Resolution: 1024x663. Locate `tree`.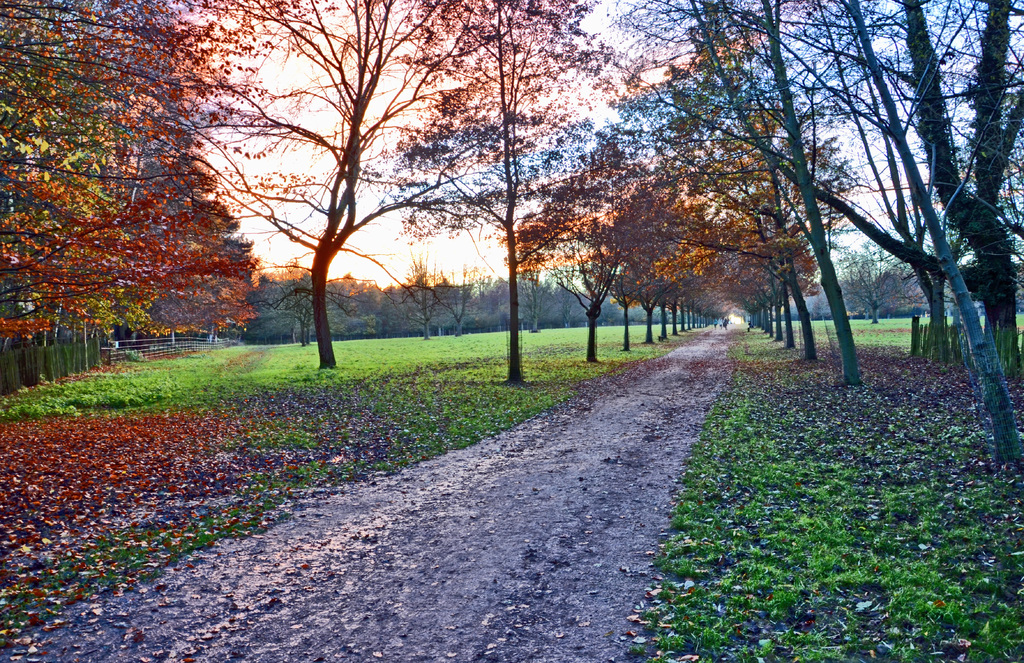
rect(601, 0, 863, 382).
